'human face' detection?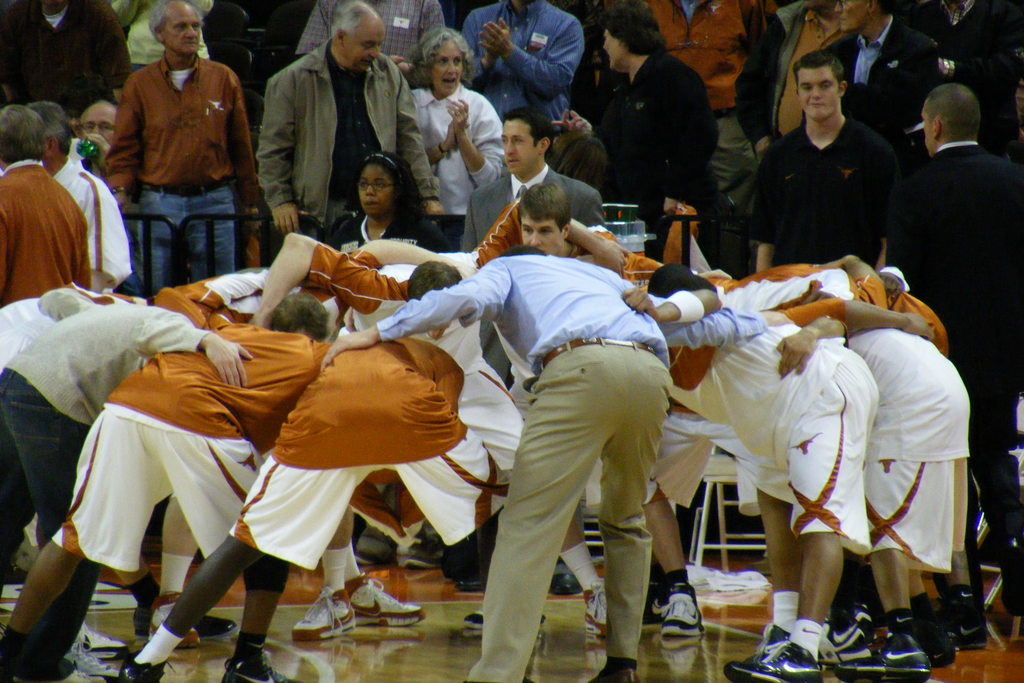
(833, 0, 872, 29)
